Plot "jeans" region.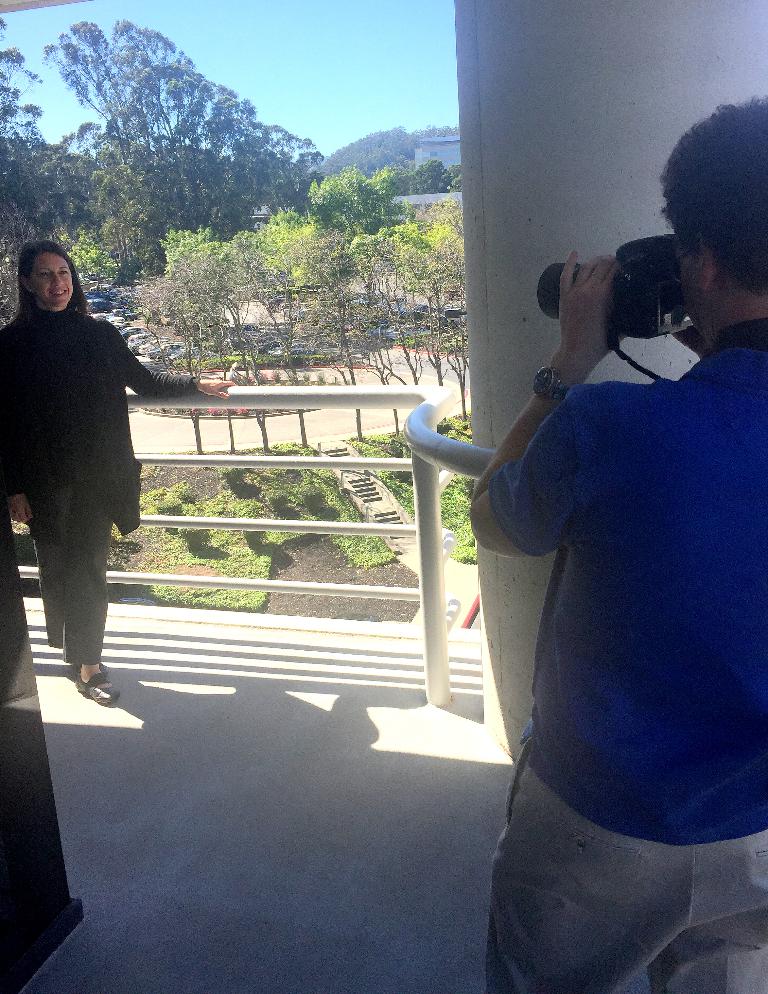
Plotted at left=41, top=475, right=111, bottom=666.
